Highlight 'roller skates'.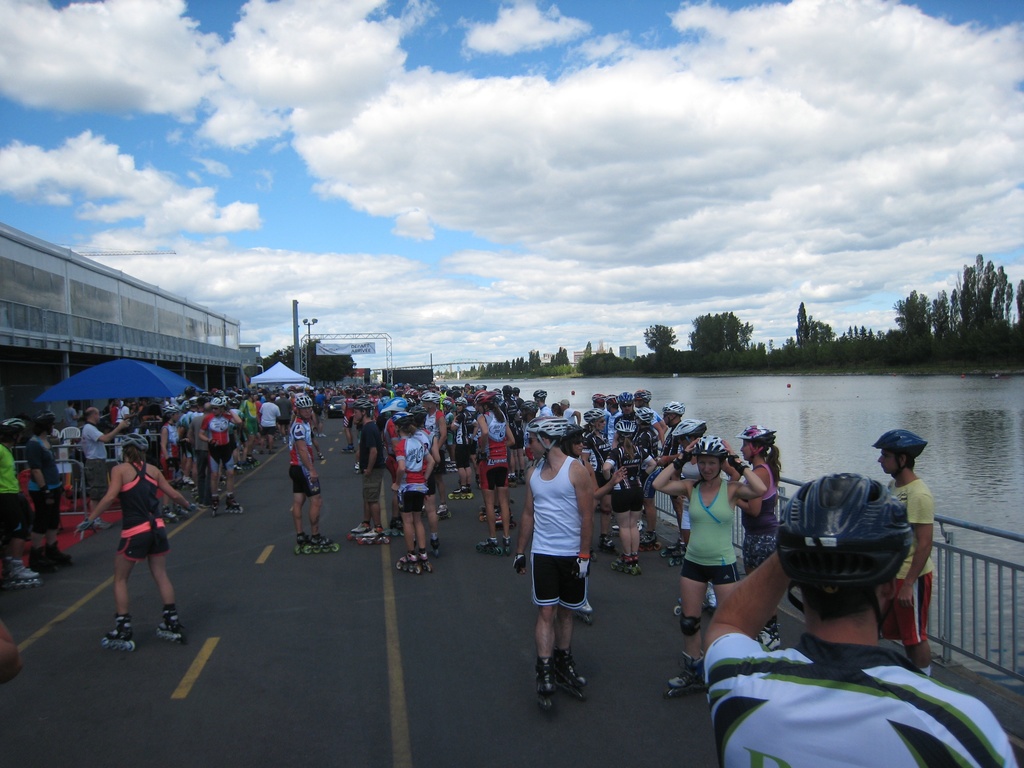
Highlighted region: locate(535, 652, 558, 710).
